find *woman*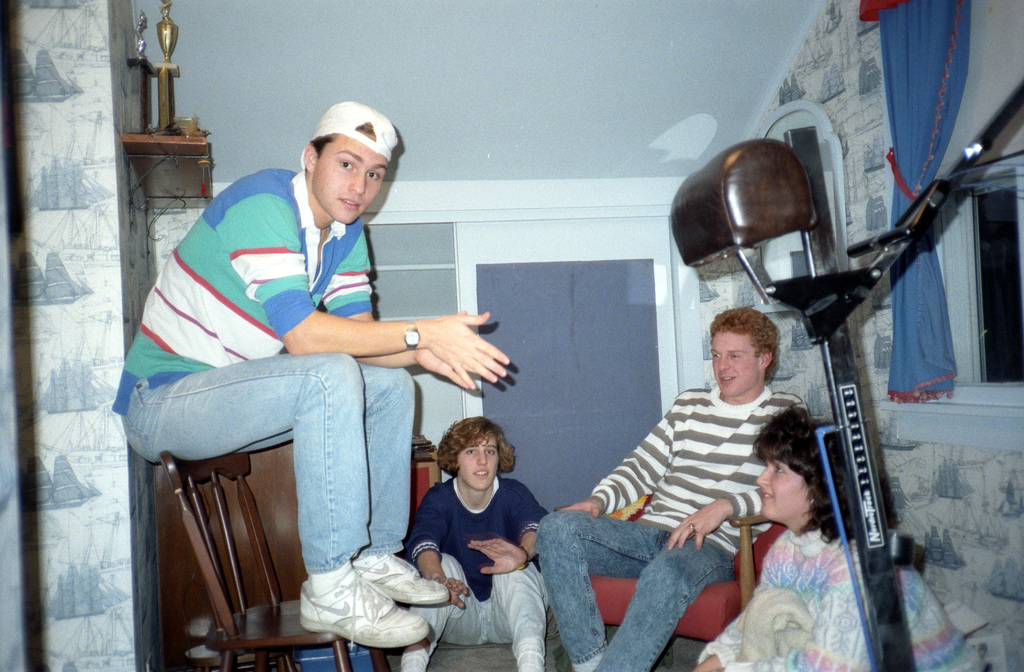
674, 406, 1008, 671
